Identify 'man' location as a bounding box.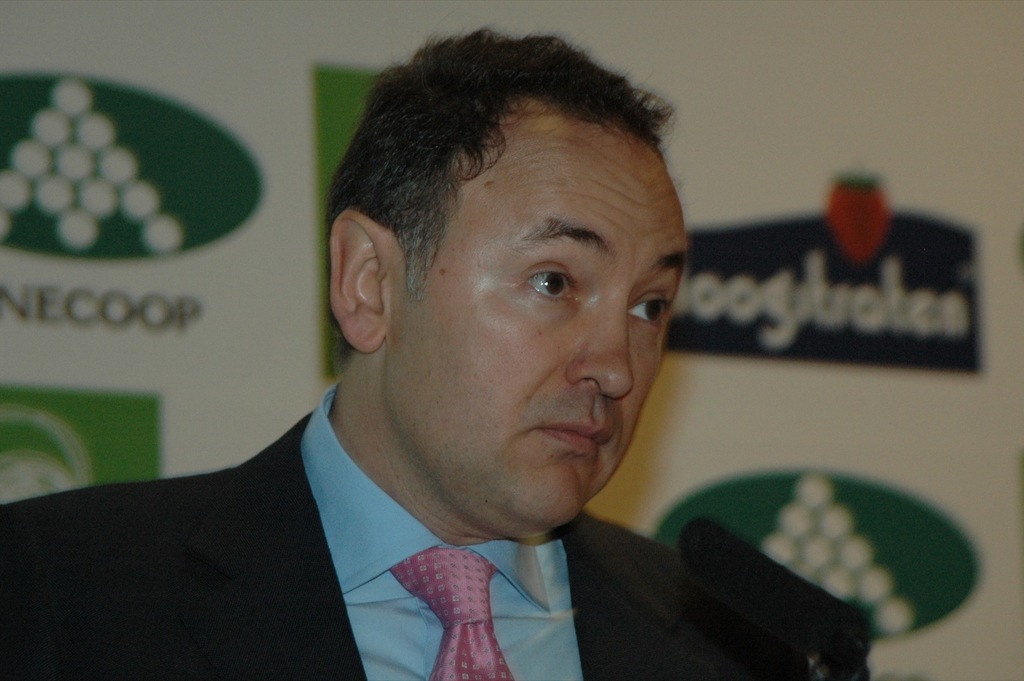
box(46, 57, 783, 670).
